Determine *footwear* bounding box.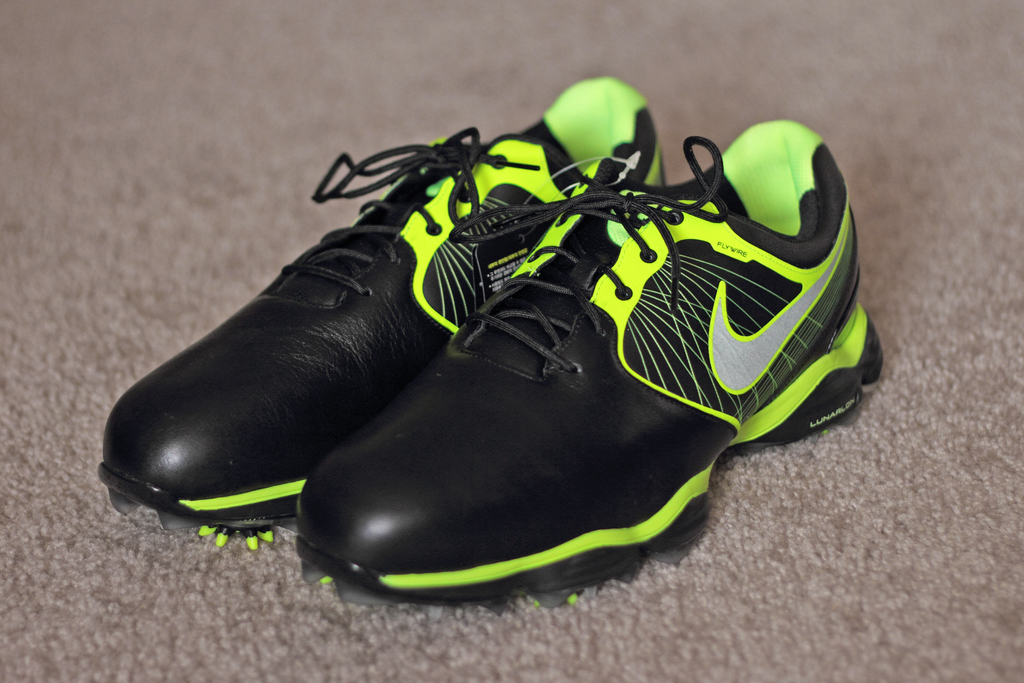
Determined: [x1=296, y1=117, x2=886, y2=616].
